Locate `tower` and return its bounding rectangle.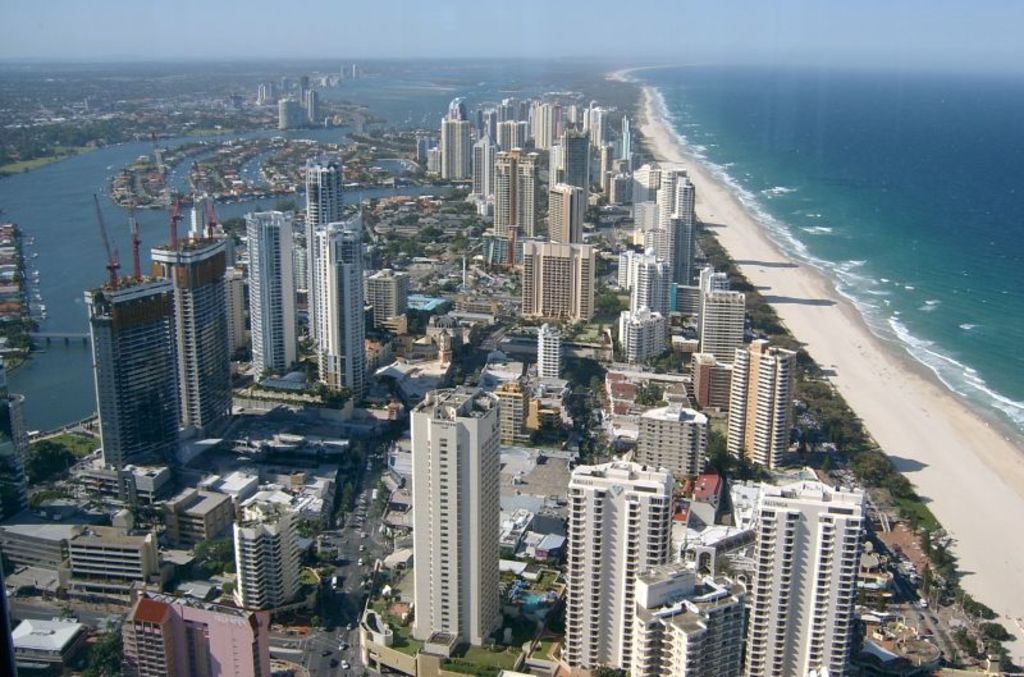
(312, 212, 370, 399).
